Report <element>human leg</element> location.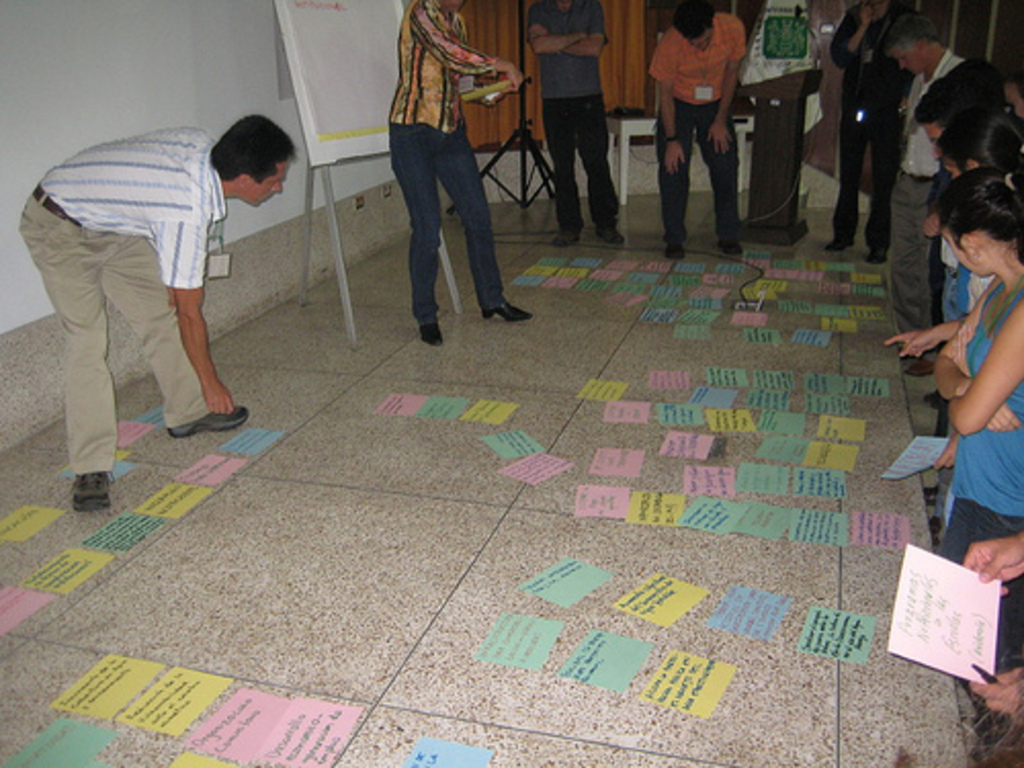
Report: Rect(16, 186, 119, 514).
